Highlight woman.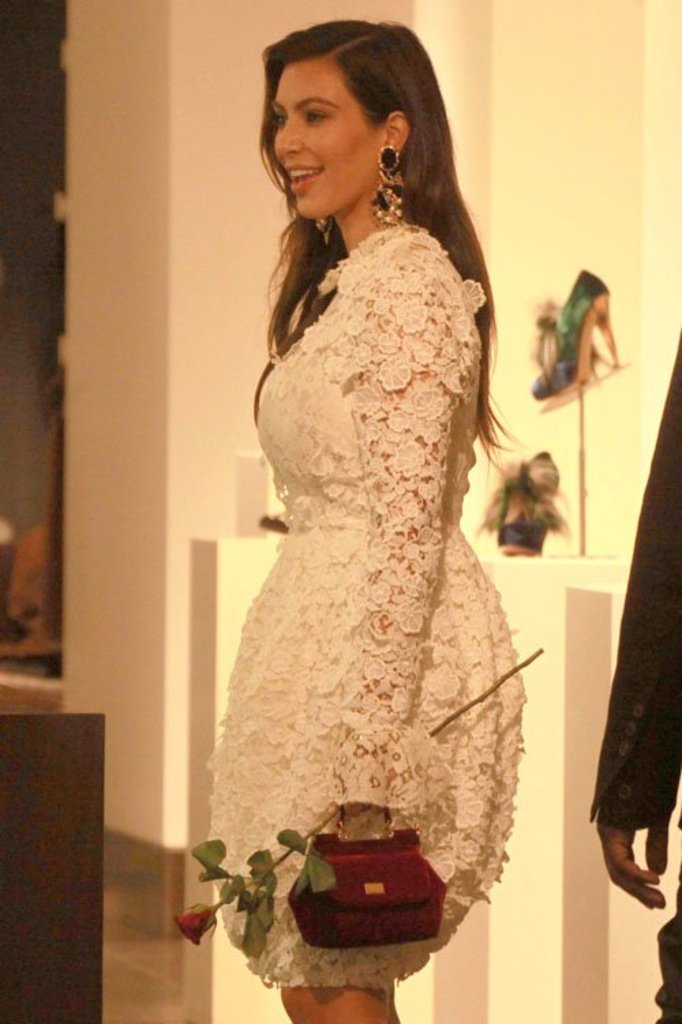
Highlighted region: <box>207,19,547,978</box>.
